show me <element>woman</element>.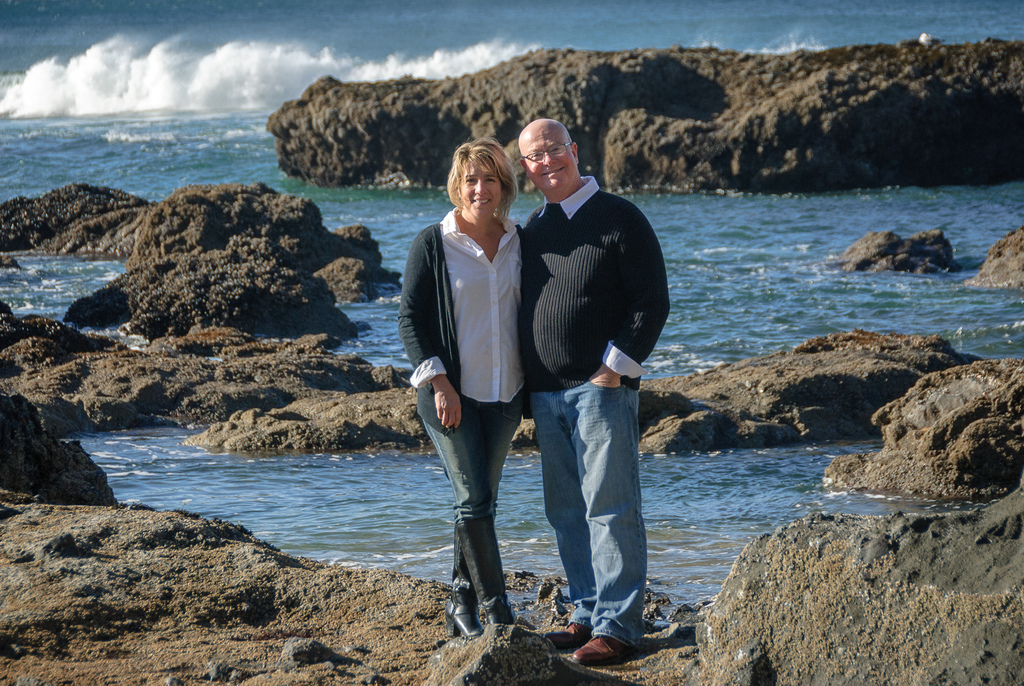
<element>woman</element> is here: (401, 139, 549, 632).
